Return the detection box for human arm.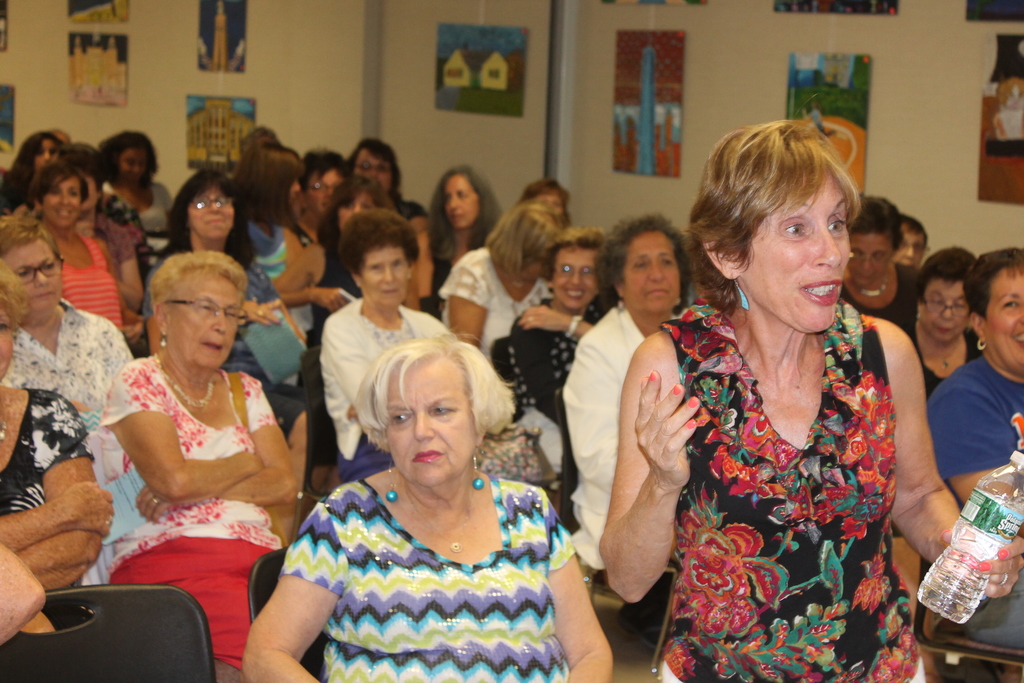
locate(380, 211, 449, 288).
